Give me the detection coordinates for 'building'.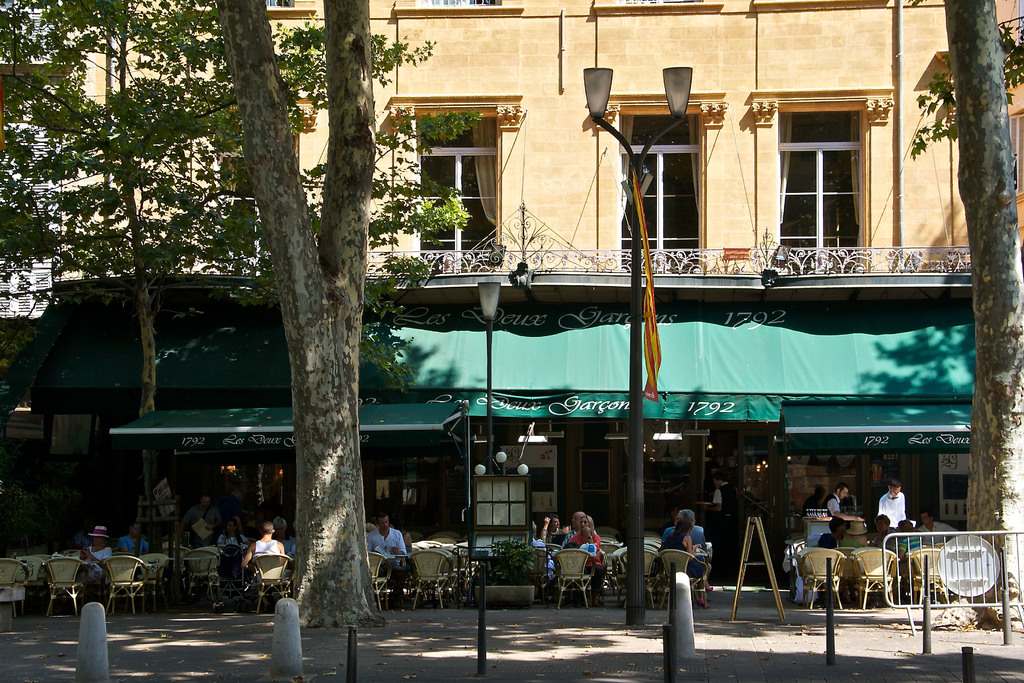
select_region(0, 0, 1023, 599).
